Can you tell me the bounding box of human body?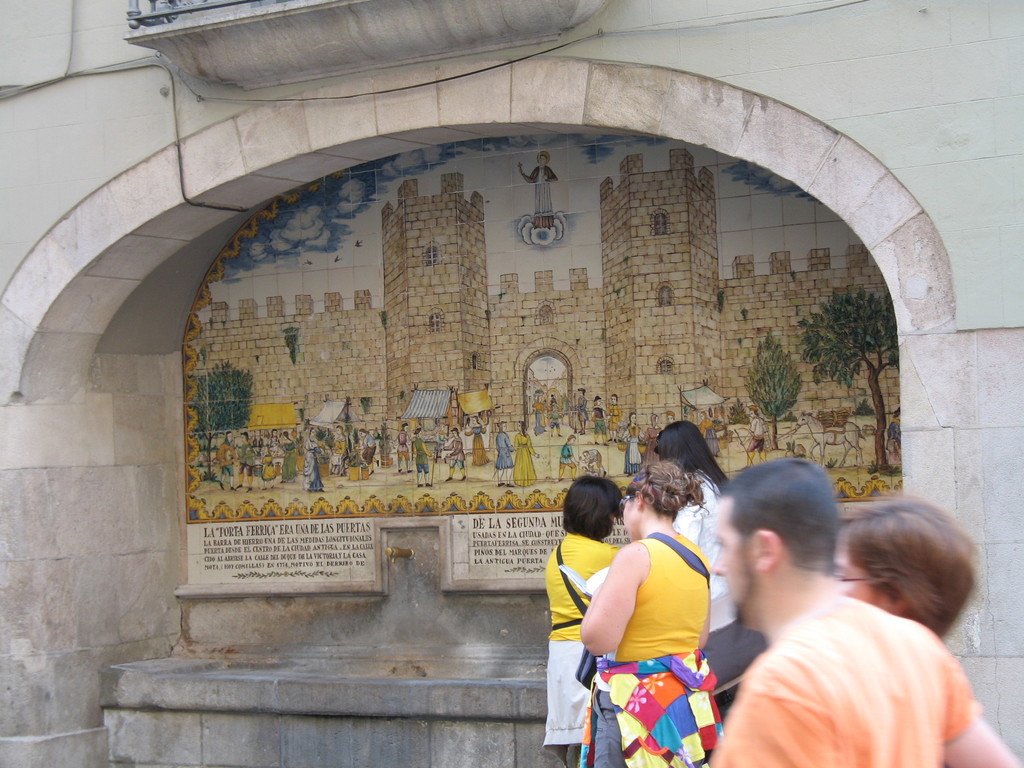
left=542, top=476, right=625, bottom=767.
